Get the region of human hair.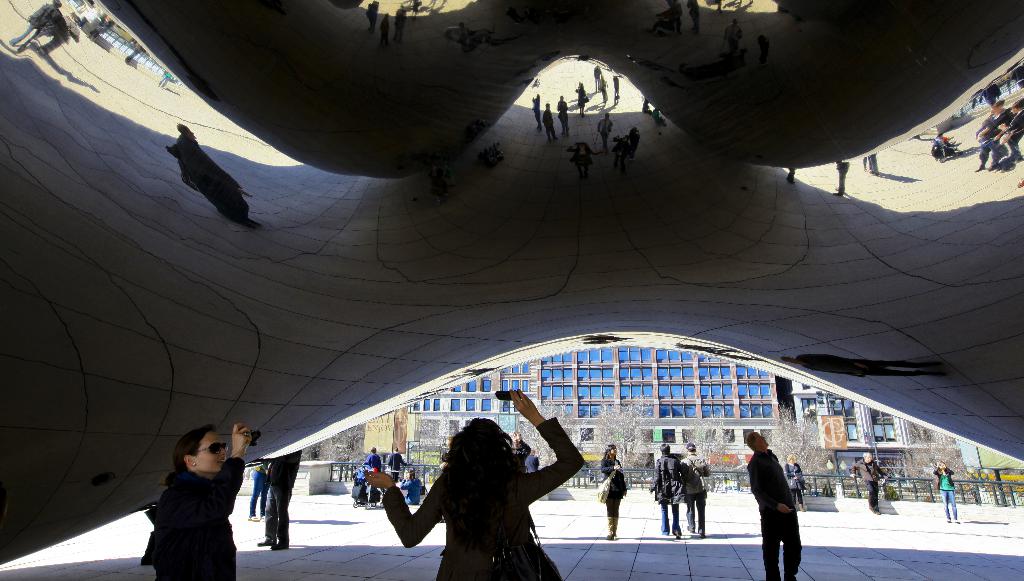
bbox=[661, 442, 669, 457].
